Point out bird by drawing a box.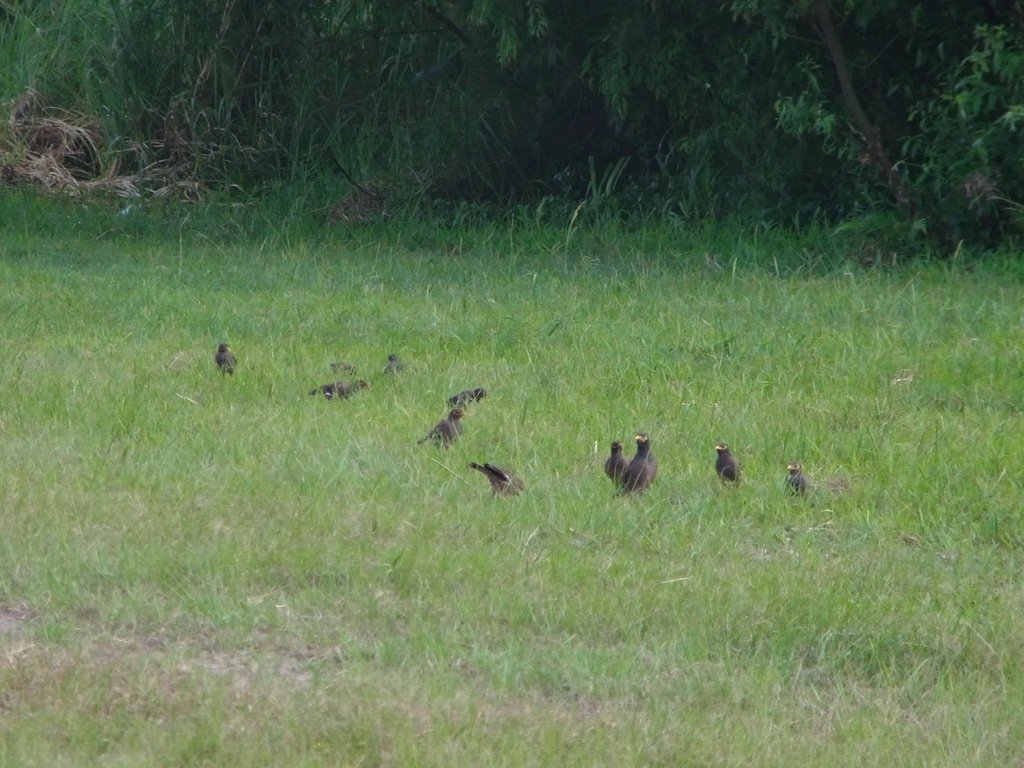
box(305, 379, 372, 405).
